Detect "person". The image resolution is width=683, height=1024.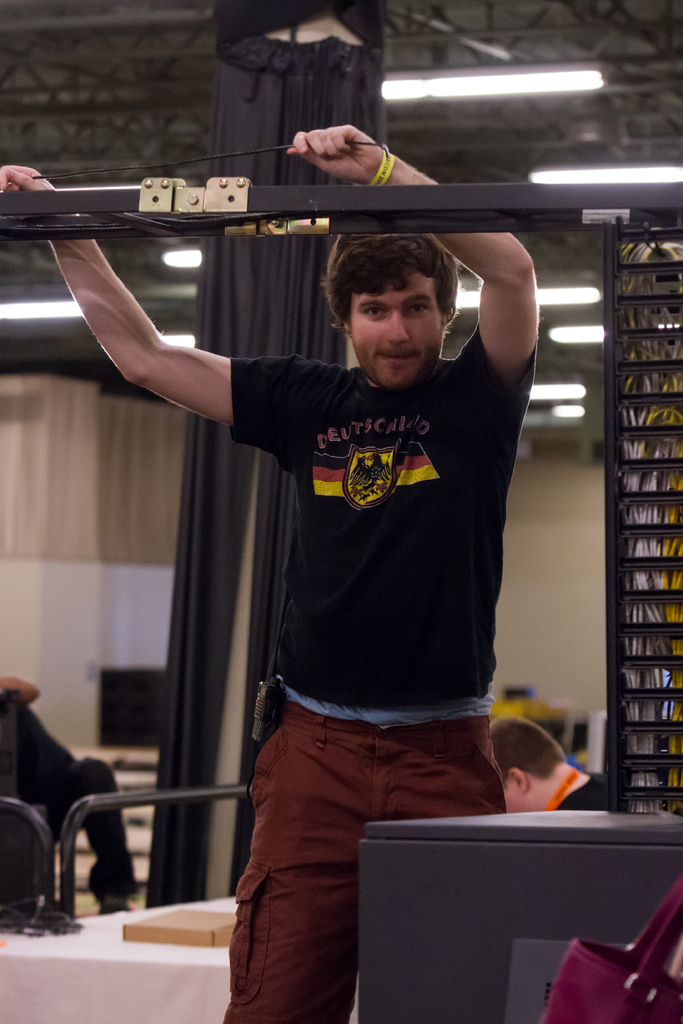
box=[0, 127, 544, 1023].
